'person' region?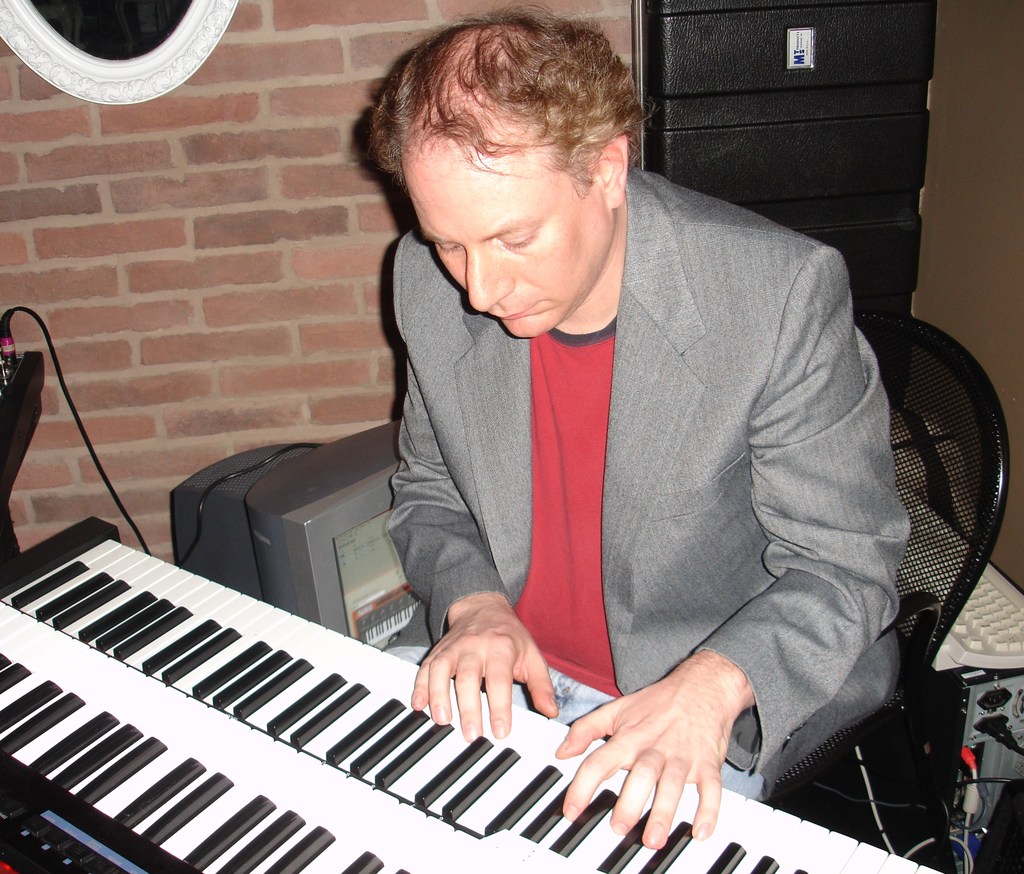
{"x1": 403, "y1": 4, "x2": 914, "y2": 818}
